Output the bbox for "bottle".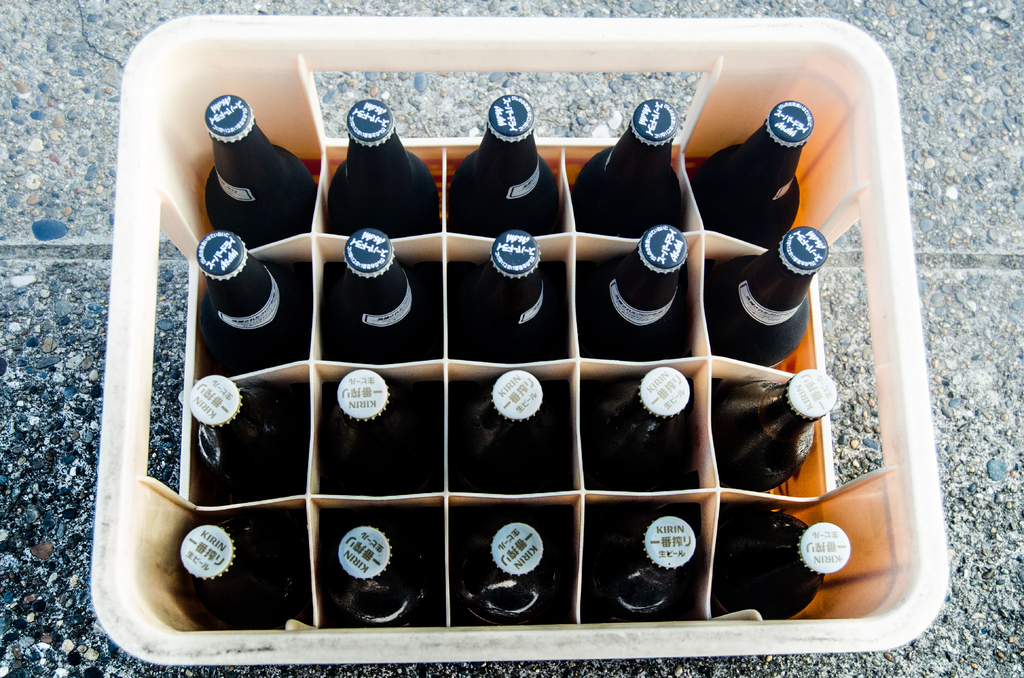
<bbox>693, 100, 817, 251</bbox>.
